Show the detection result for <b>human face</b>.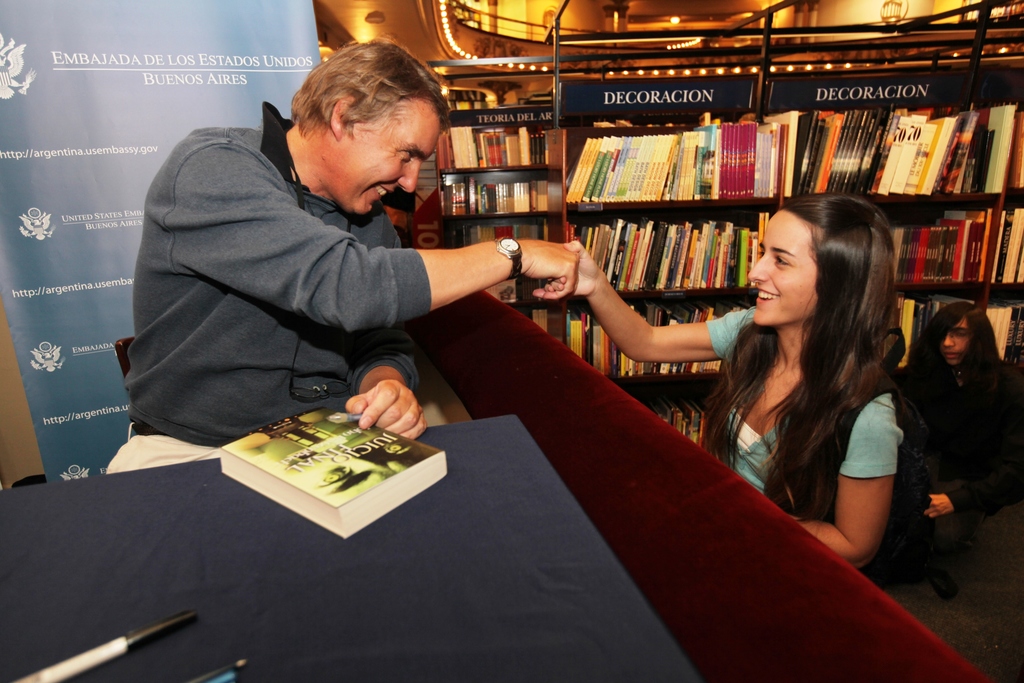
{"left": 342, "top": 108, "right": 440, "bottom": 210}.
